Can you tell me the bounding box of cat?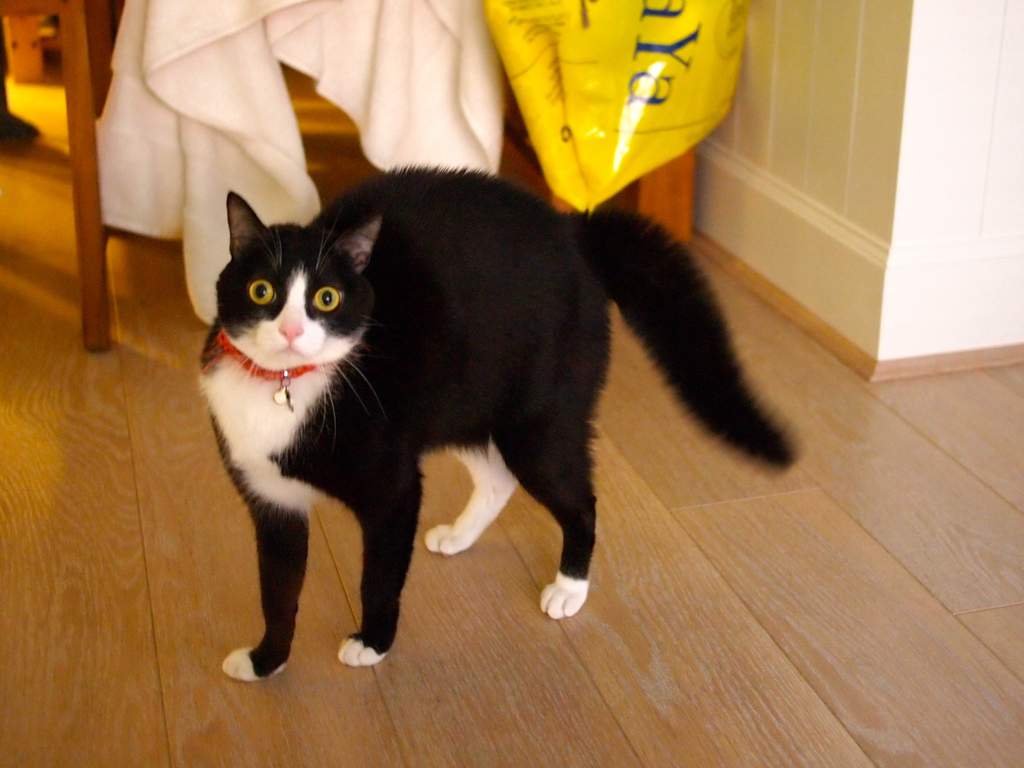
pyautogui.locateOnScreen(193, 161, 798, 685).
